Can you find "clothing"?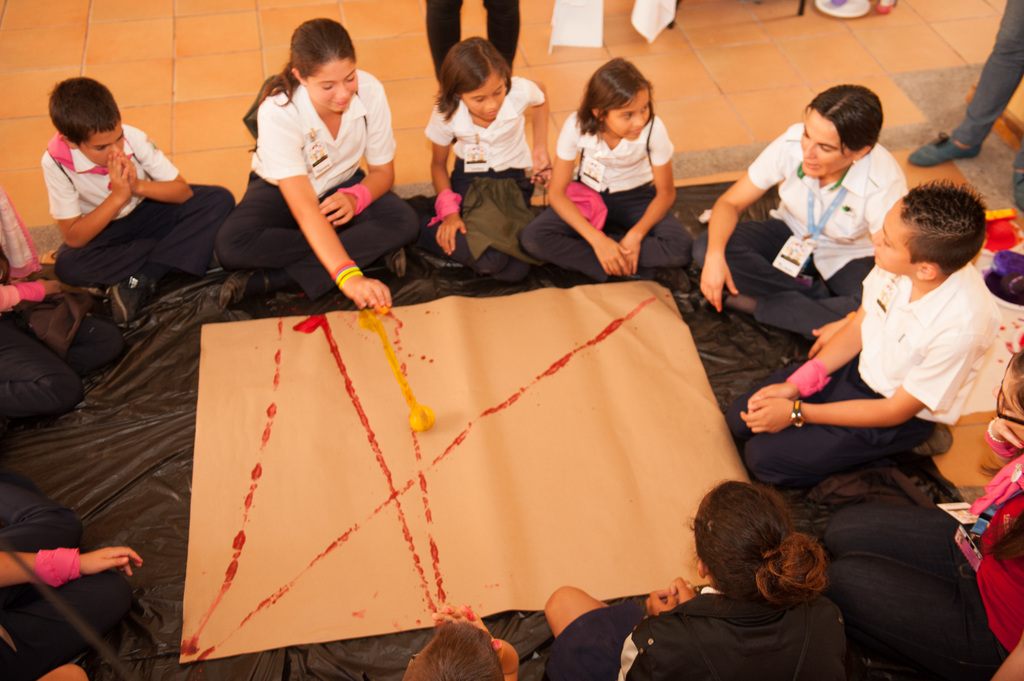
Yes, bounding box: (left=733, top=258, right=1009, bottom=478).
